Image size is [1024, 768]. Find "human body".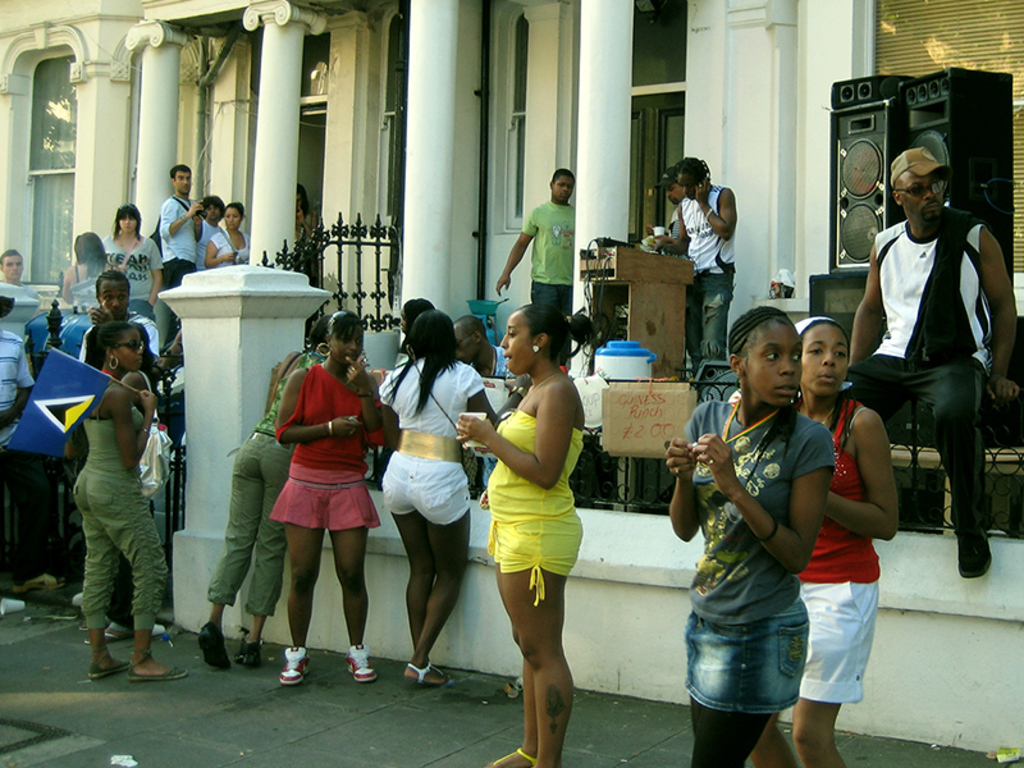
(x1=486, y1=164, x2=573, y2=334).
